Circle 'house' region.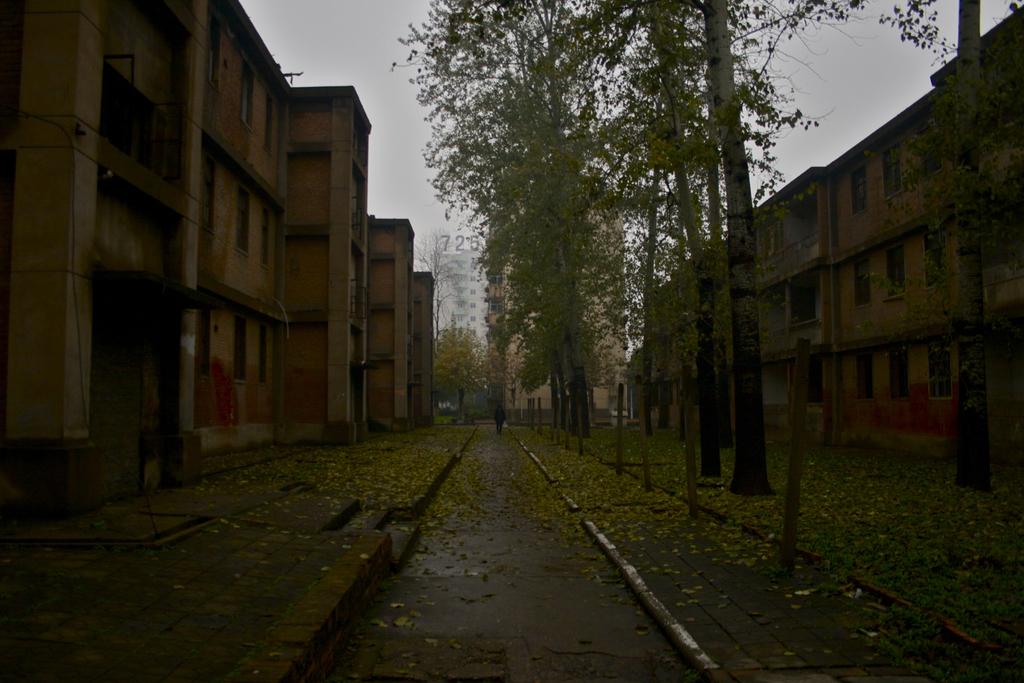
Region: rect(374, 211, 419, 429).
